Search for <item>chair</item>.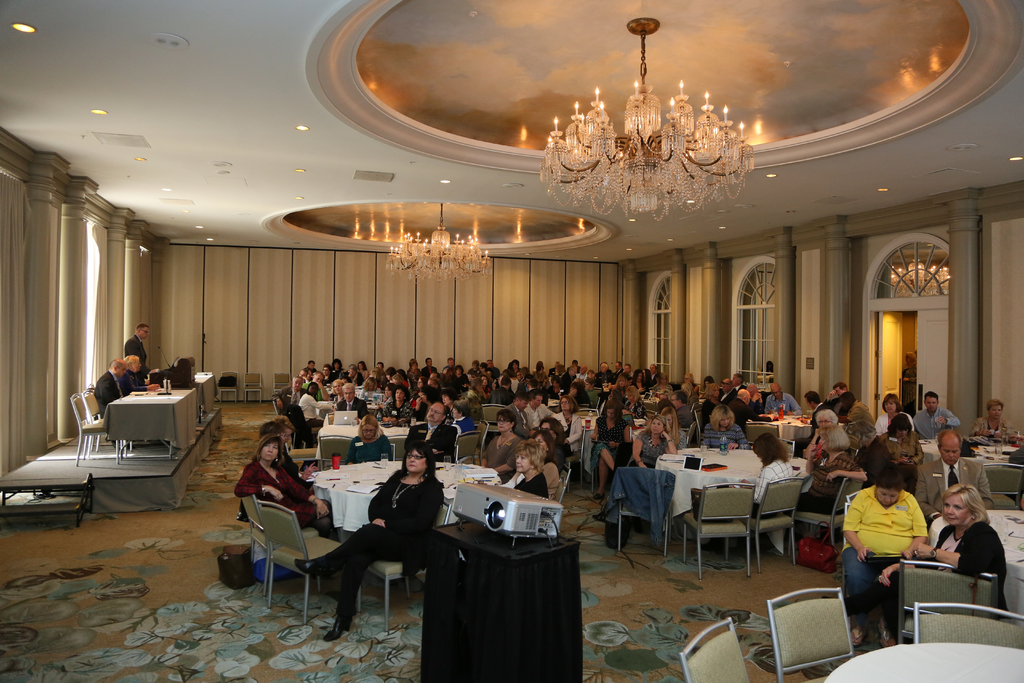
Found at [68,392,124,467].
